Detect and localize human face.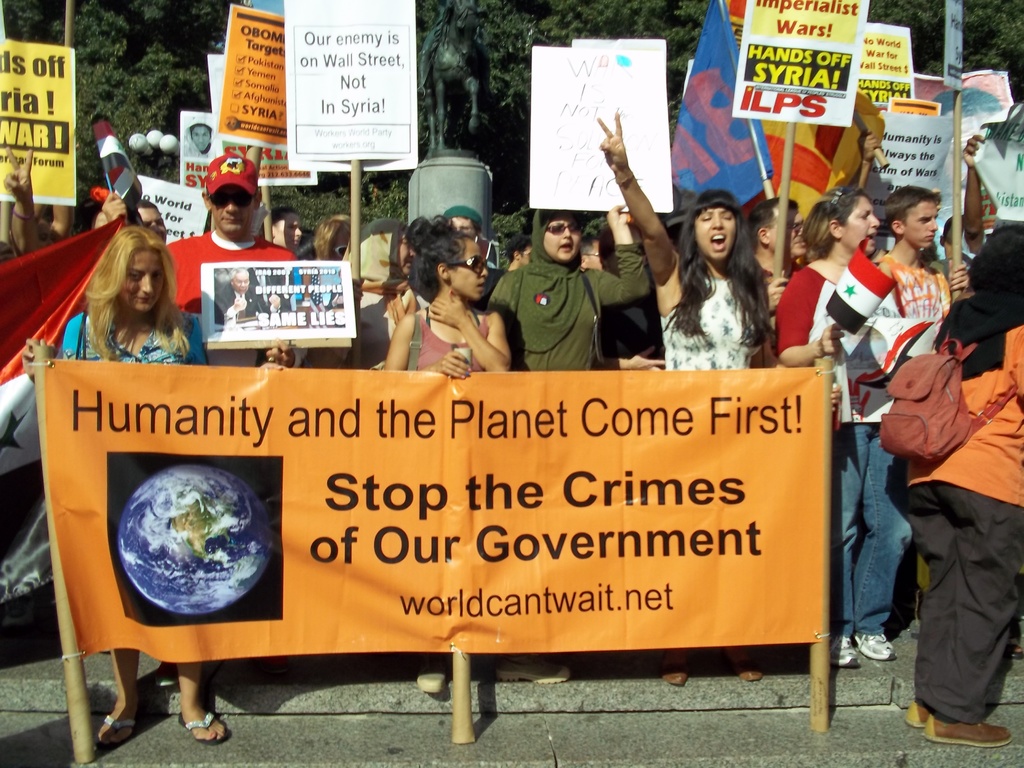
Localized at pyautogui.locateOnScreen(454, 241, 488, 300).
